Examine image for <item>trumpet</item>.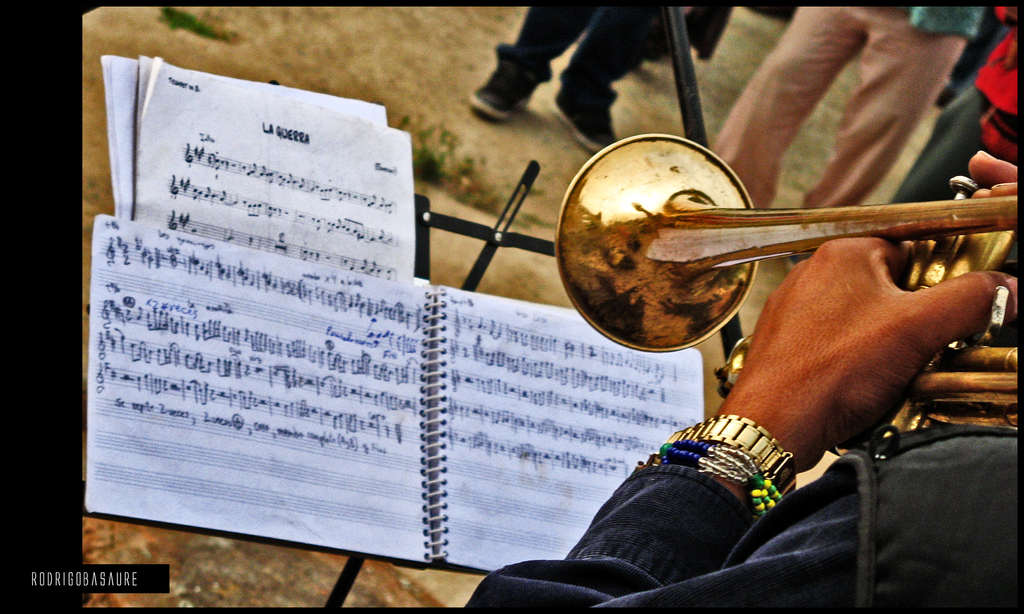
Examination result: rect(532, 131, 1019, 346).
